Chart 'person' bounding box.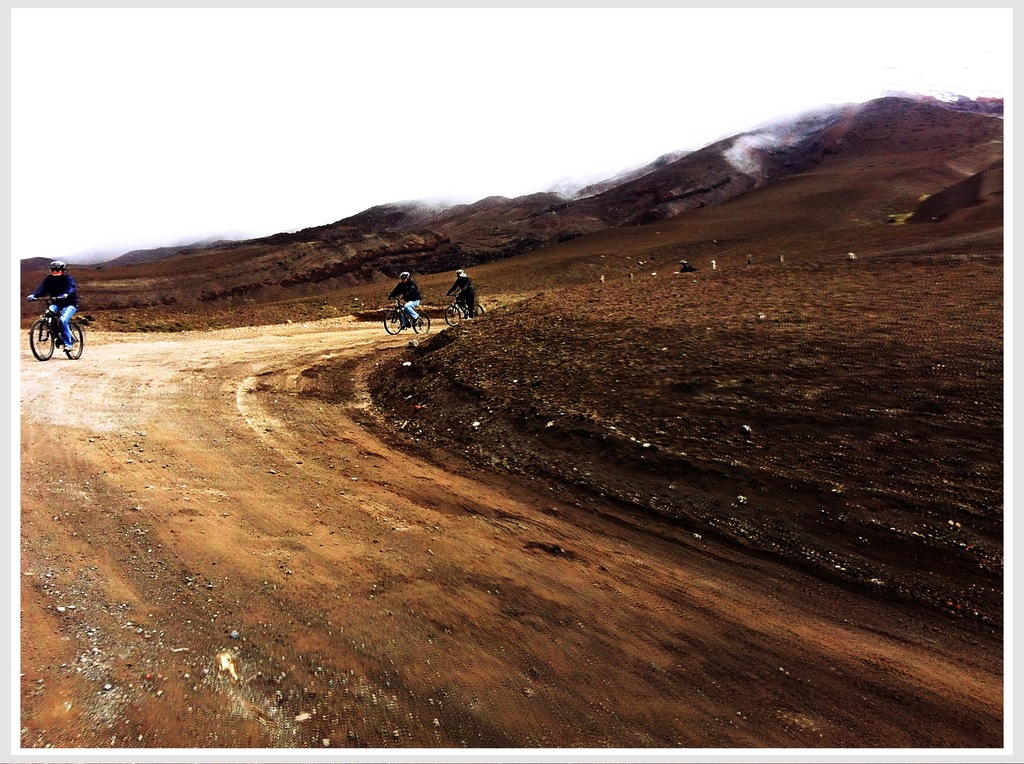
Charted: x1=388 y1=269 x2=425 y2=322.
